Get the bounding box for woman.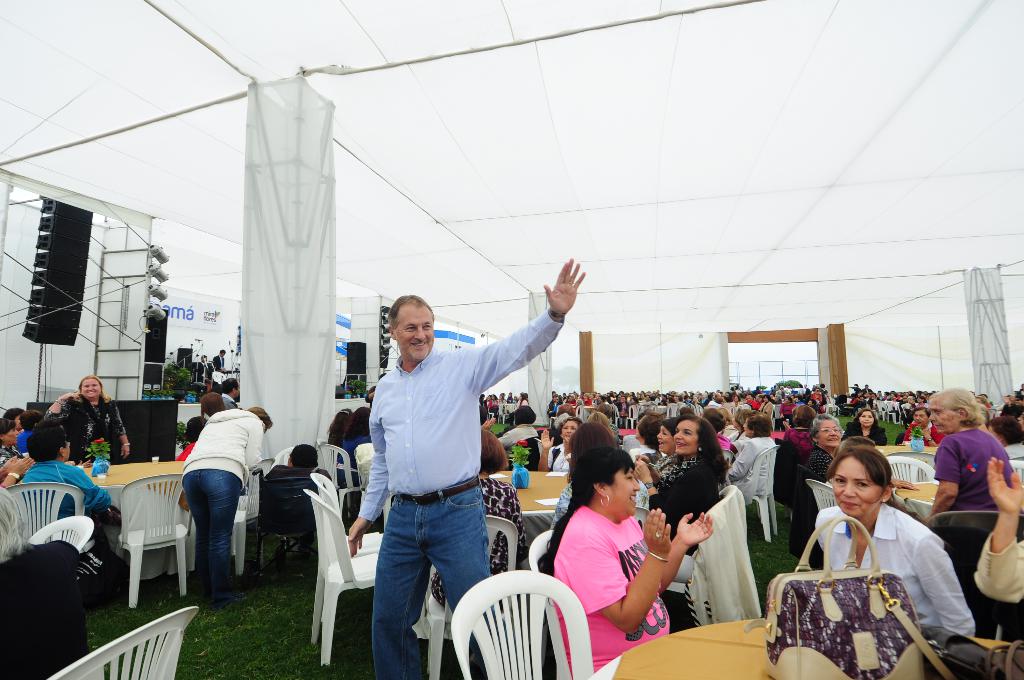
[left=842, top=405, right=886, bottom=449].
